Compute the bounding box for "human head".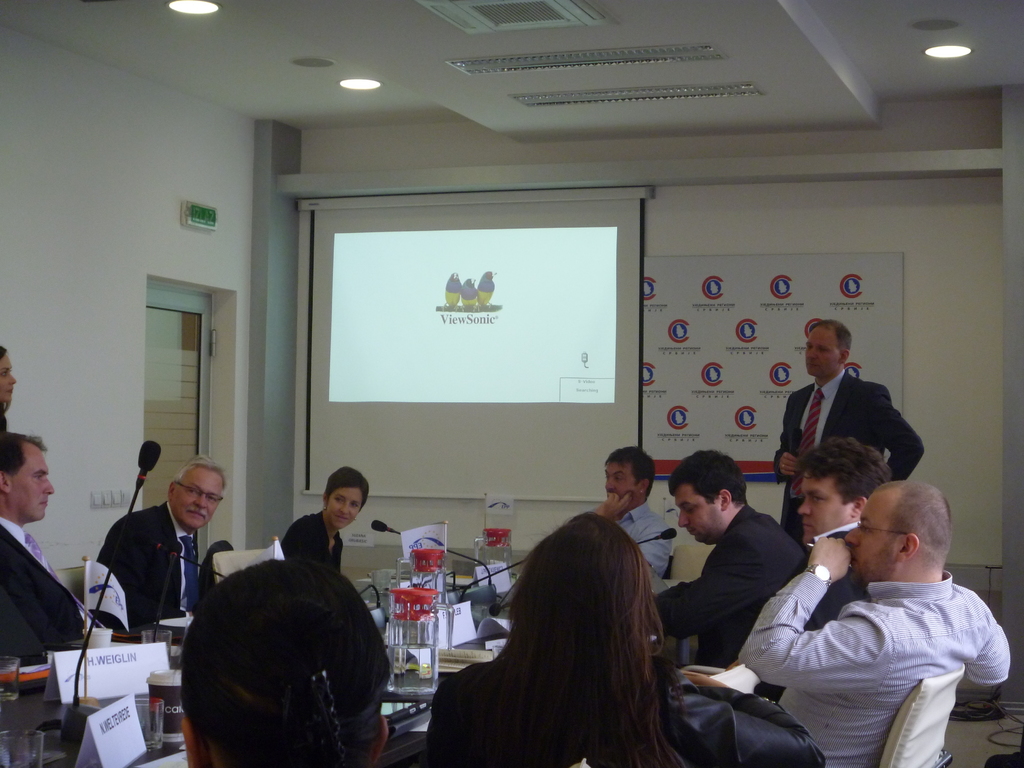
(left=797, top=436, right=897, bottom=552).
